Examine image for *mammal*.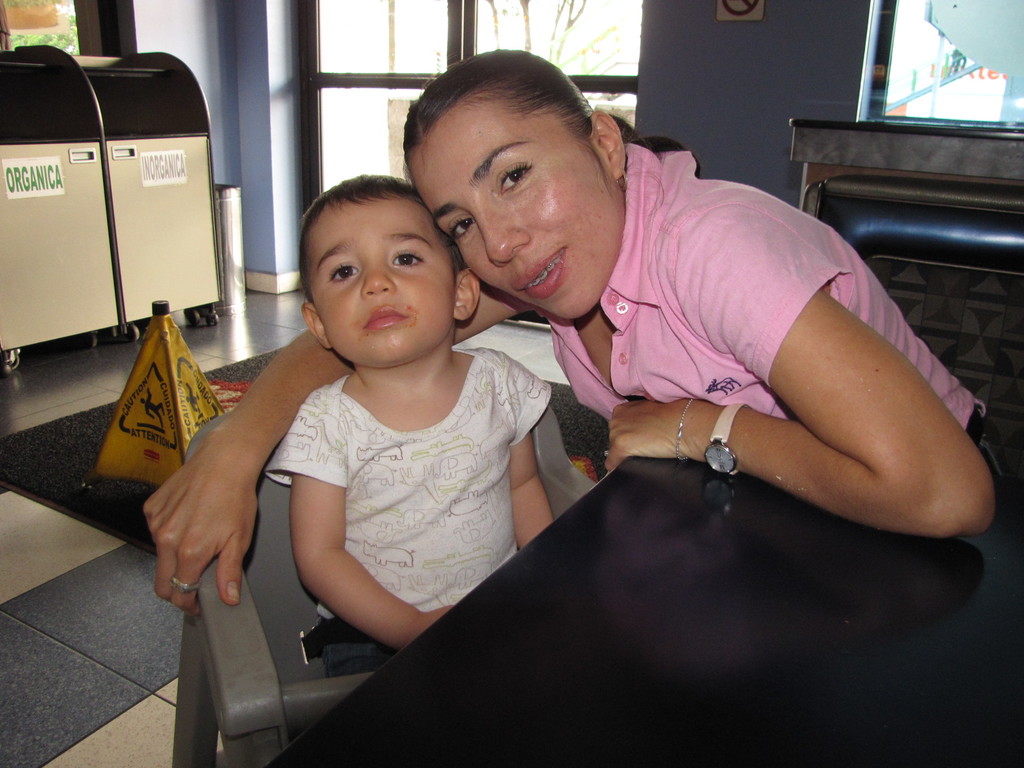
Examination result: select_region(142, 46, 1023, 614).
